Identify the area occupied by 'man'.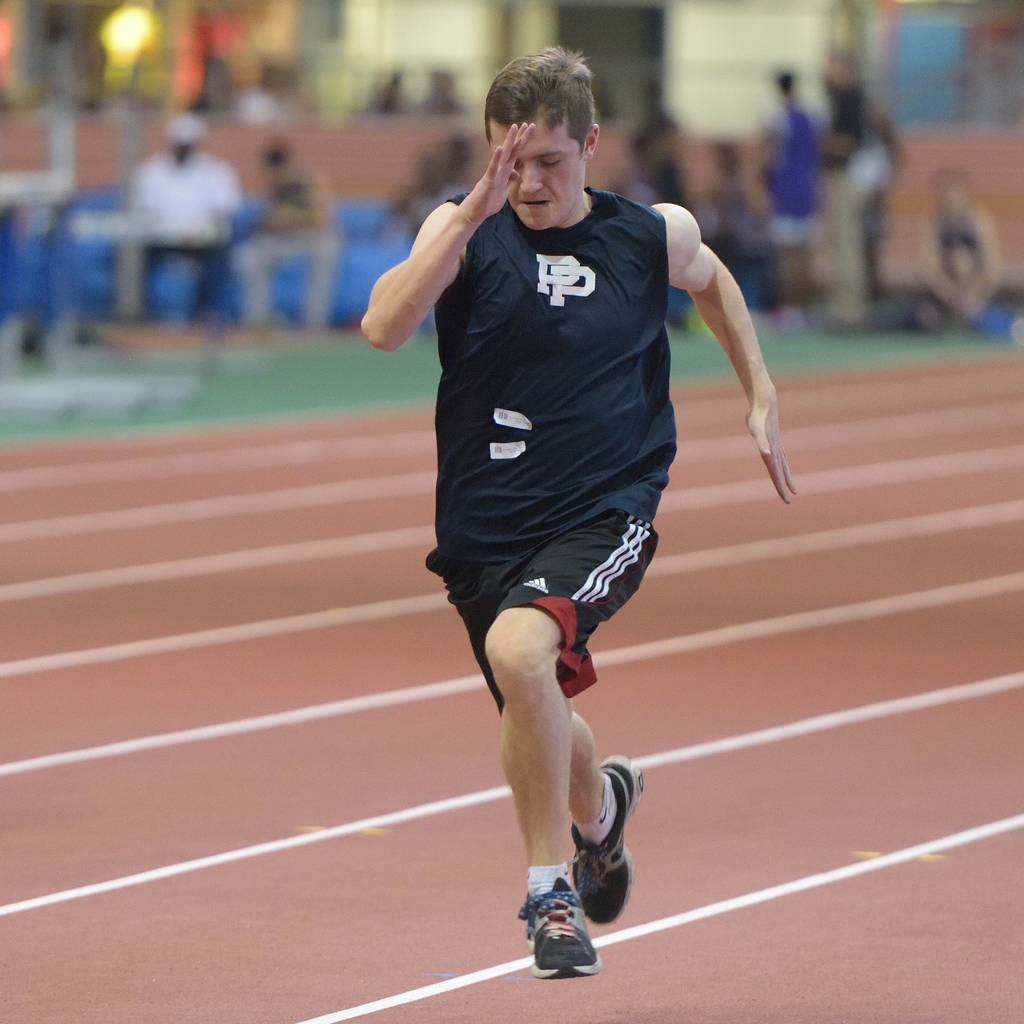
Area: 828,44,902,301.
